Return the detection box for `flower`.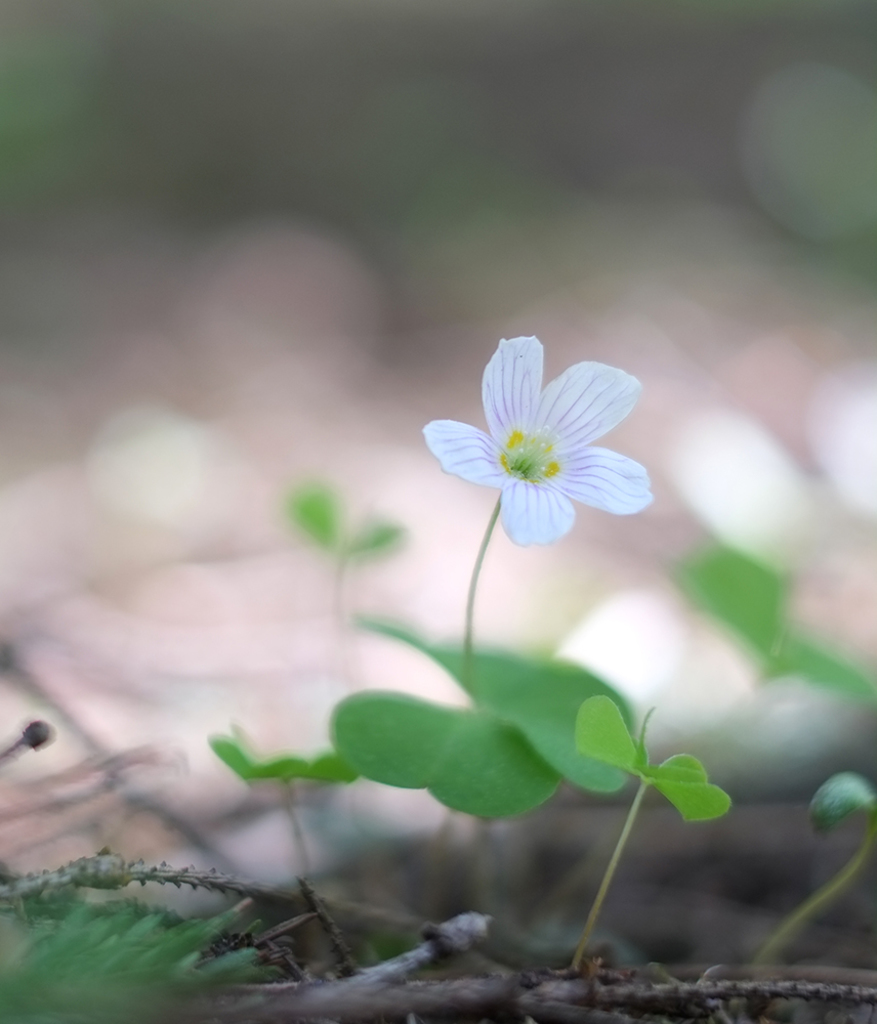
locate(419, 329, 659, 546).
